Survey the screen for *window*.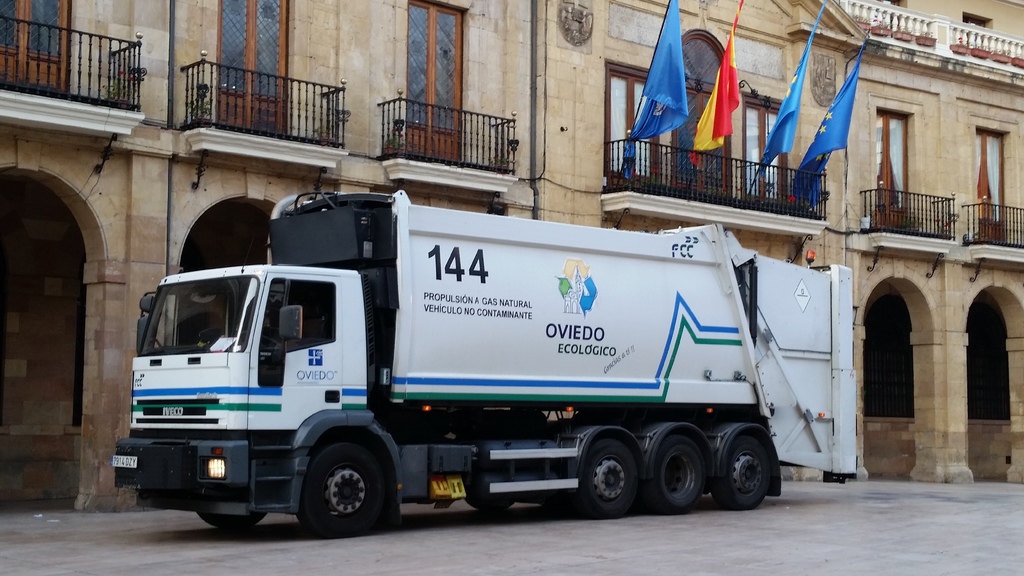
Survey found: locate(403, 1, 467, 161).
